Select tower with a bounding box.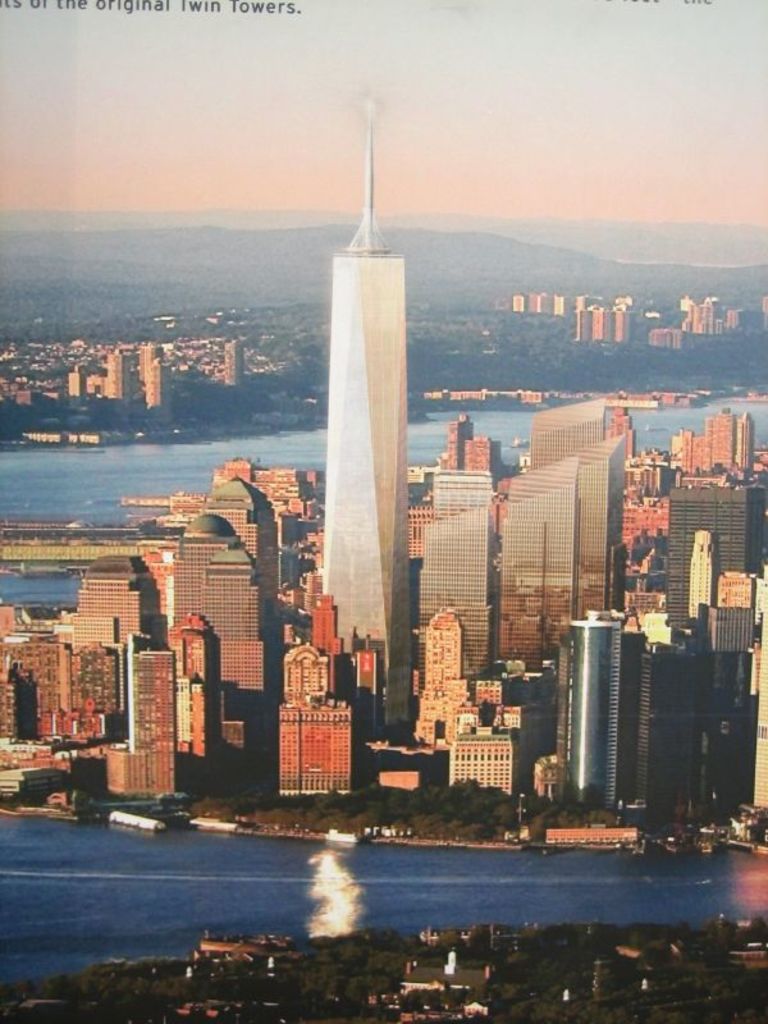
<bbox>563, 434, 625, 618</bbox>.
